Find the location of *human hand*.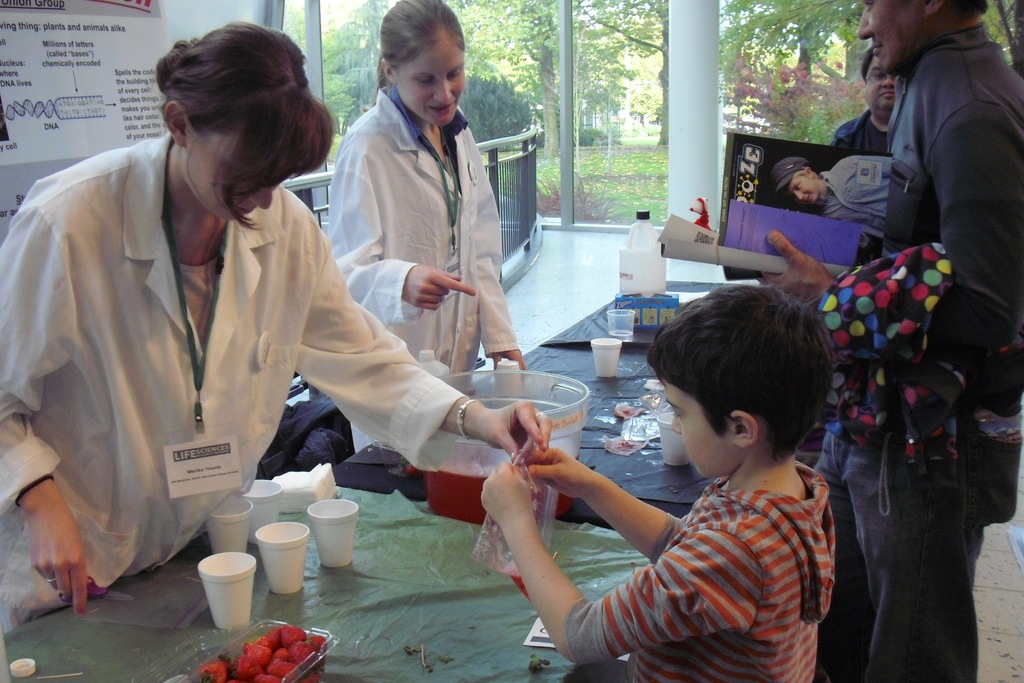
Location: box(404, 264, 479, 313).
